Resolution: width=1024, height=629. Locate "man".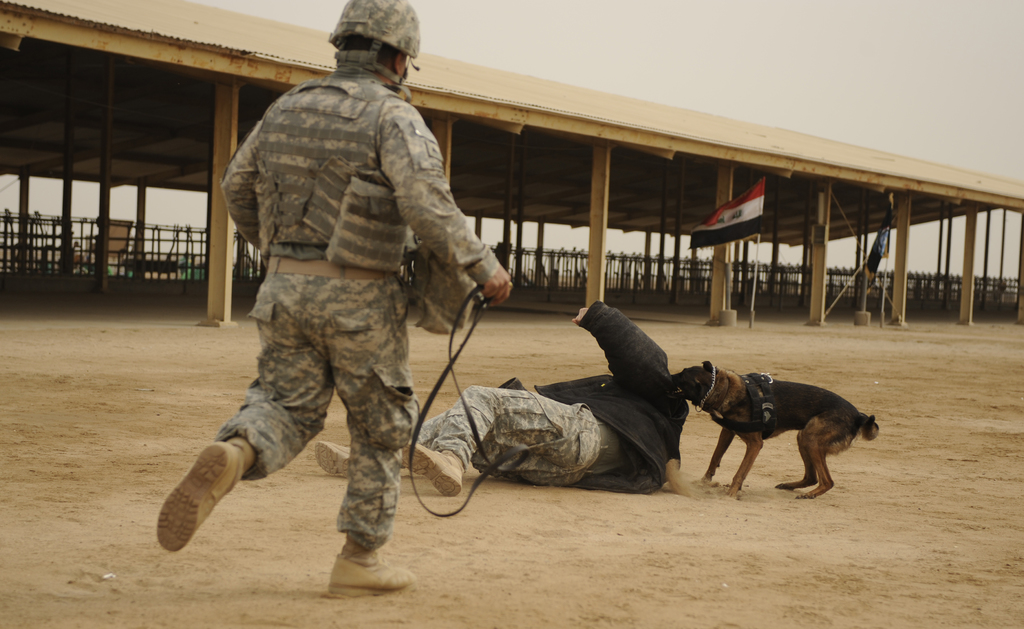
bbox=(187, 42, 519, 579).
